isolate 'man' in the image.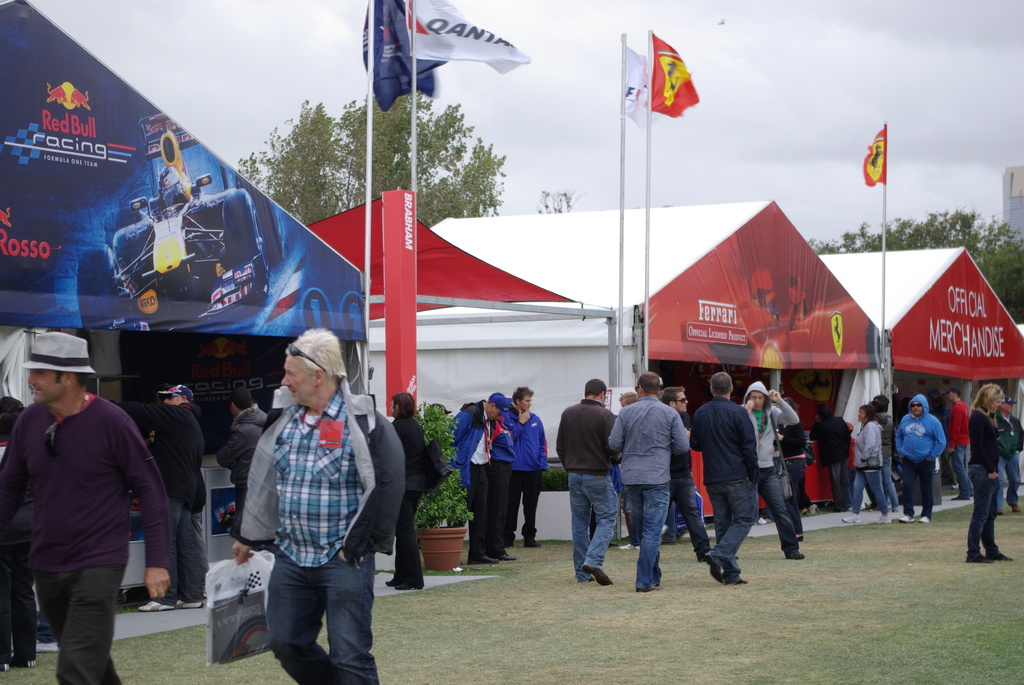
Isolated region: <box>6,309,195,680</box>.
